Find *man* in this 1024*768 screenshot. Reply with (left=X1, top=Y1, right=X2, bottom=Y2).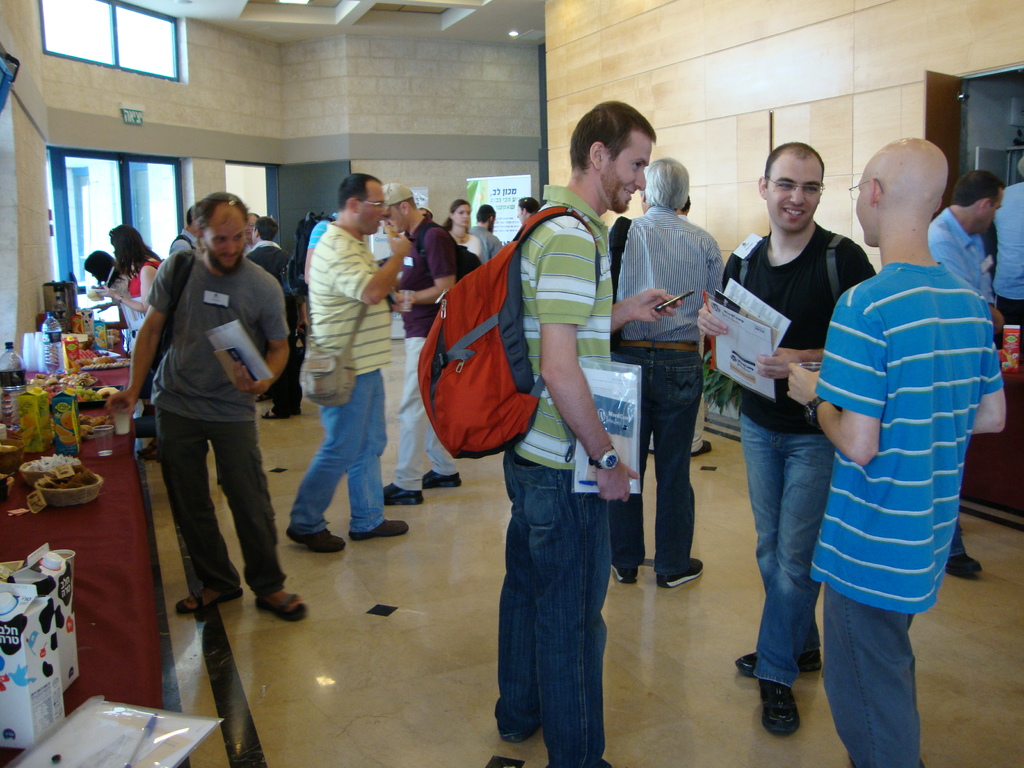
(left=378, top=177, right=467, bottom=508).
